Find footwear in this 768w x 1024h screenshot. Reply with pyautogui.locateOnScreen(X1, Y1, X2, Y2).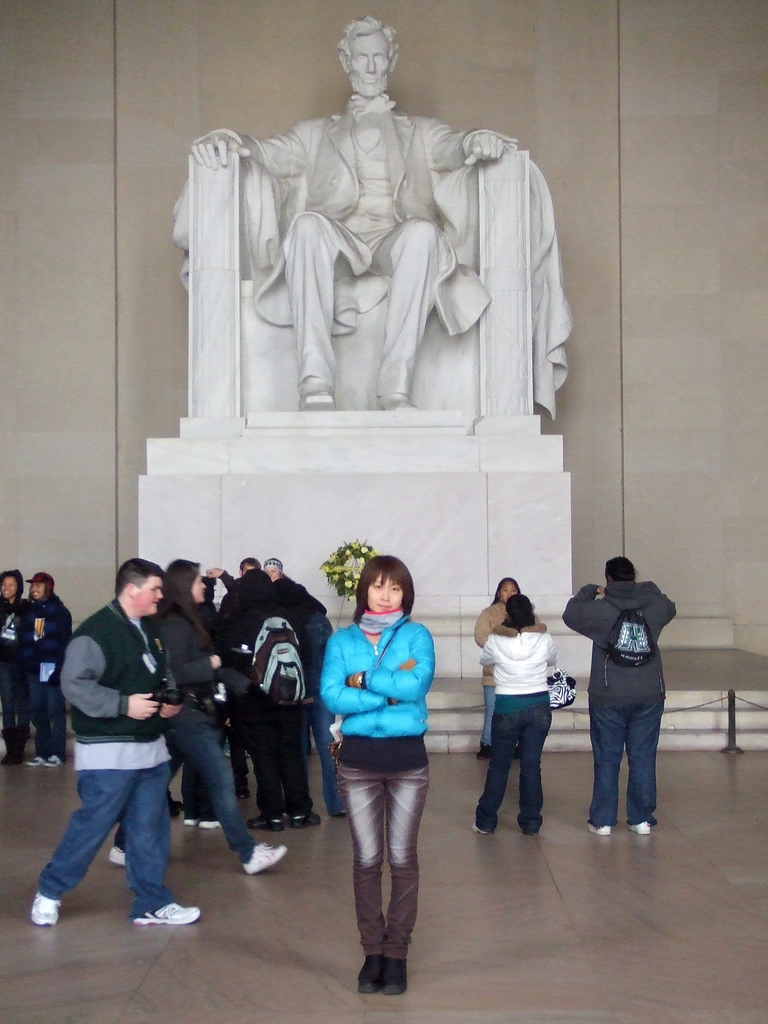
pyautogui.locateOnScreen(377, 952, 412, 1003).
